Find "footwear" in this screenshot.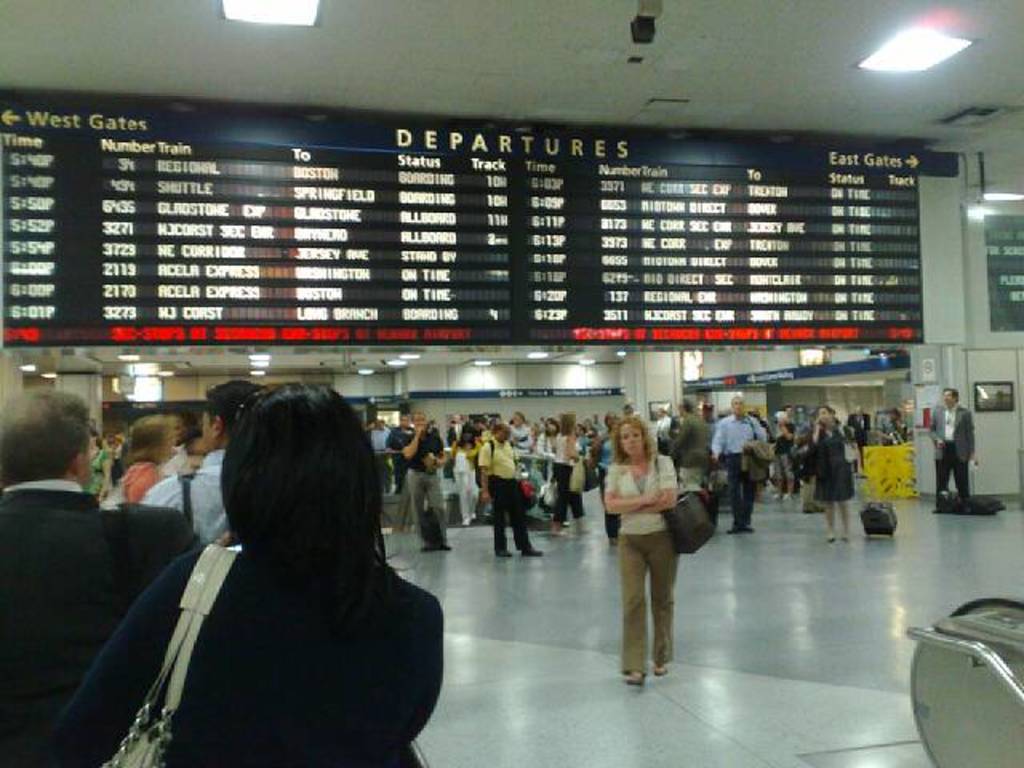
The bounding box for "footwear" is 621, 675, 646, 683.
